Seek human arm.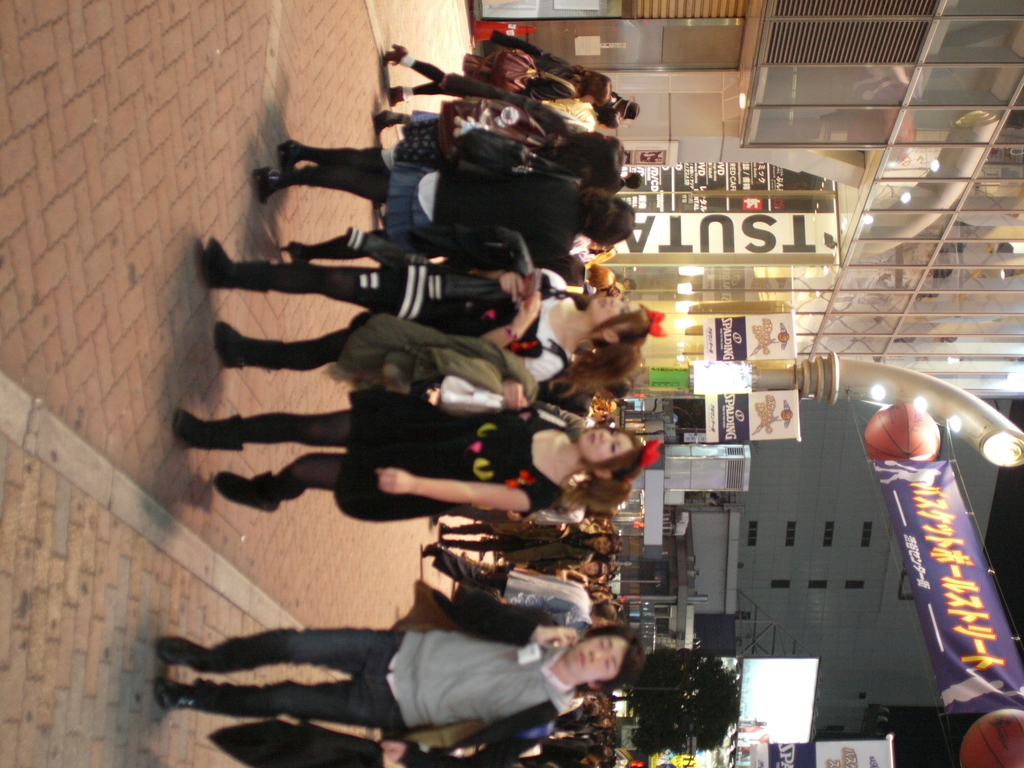
[left=378, top=470, right=549, bottom=516].
